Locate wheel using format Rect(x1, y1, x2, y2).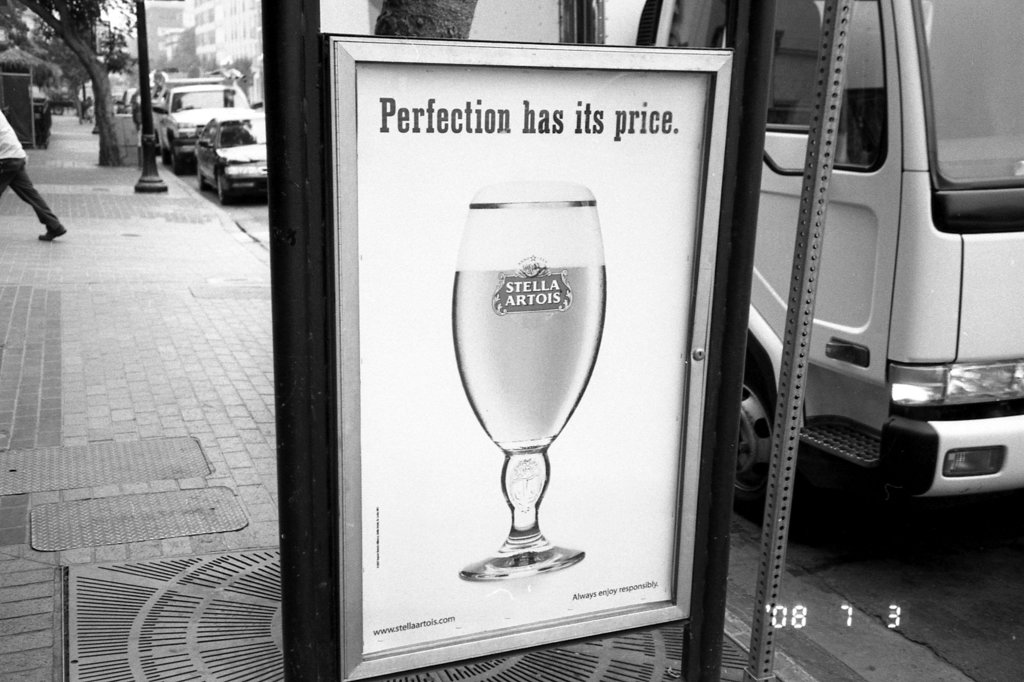
Rect(214, 169, 226, 202).
